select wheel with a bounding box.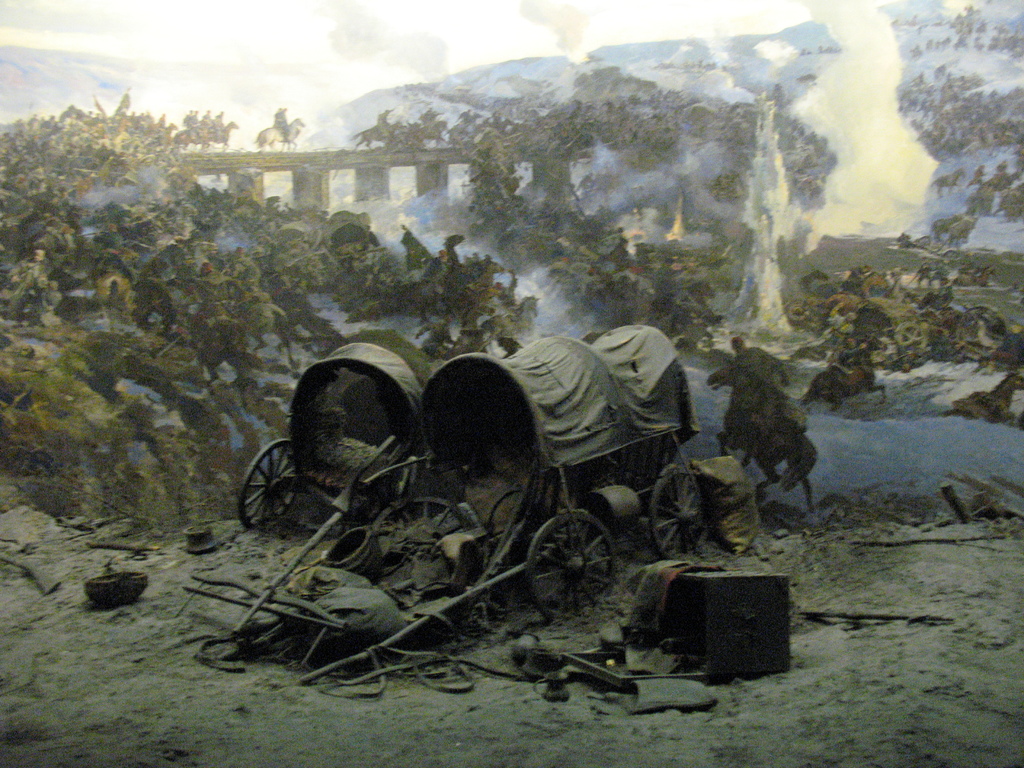
[648,467,710,557].
